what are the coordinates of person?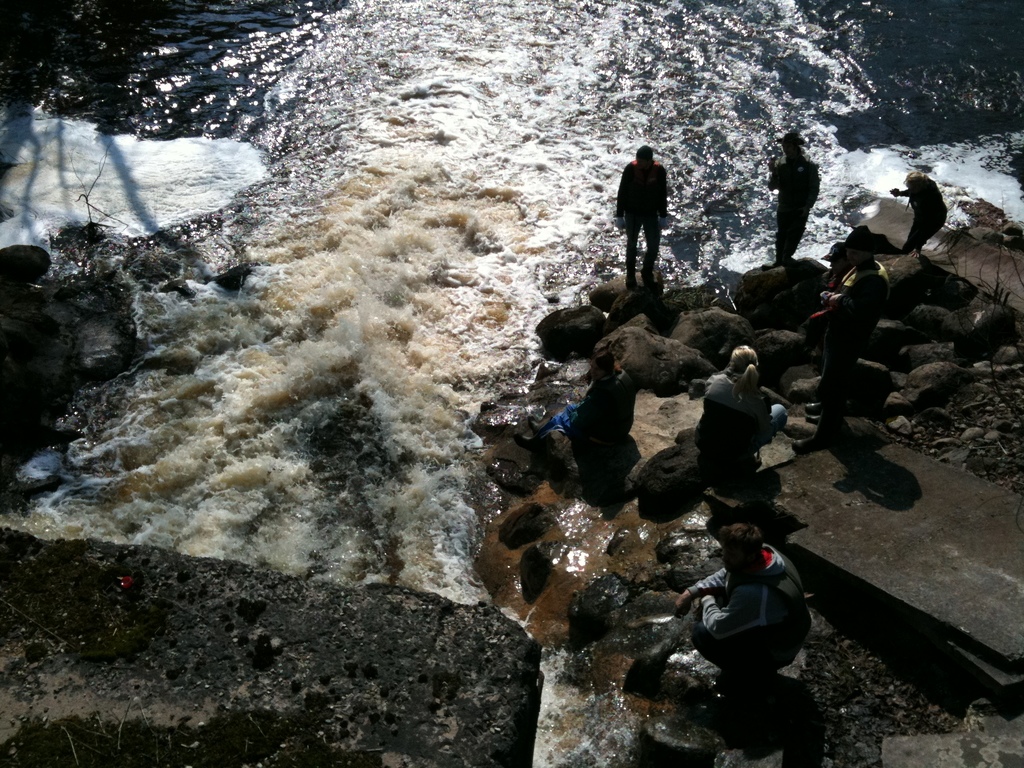
<region>695, 515, 812, 705</region>.
